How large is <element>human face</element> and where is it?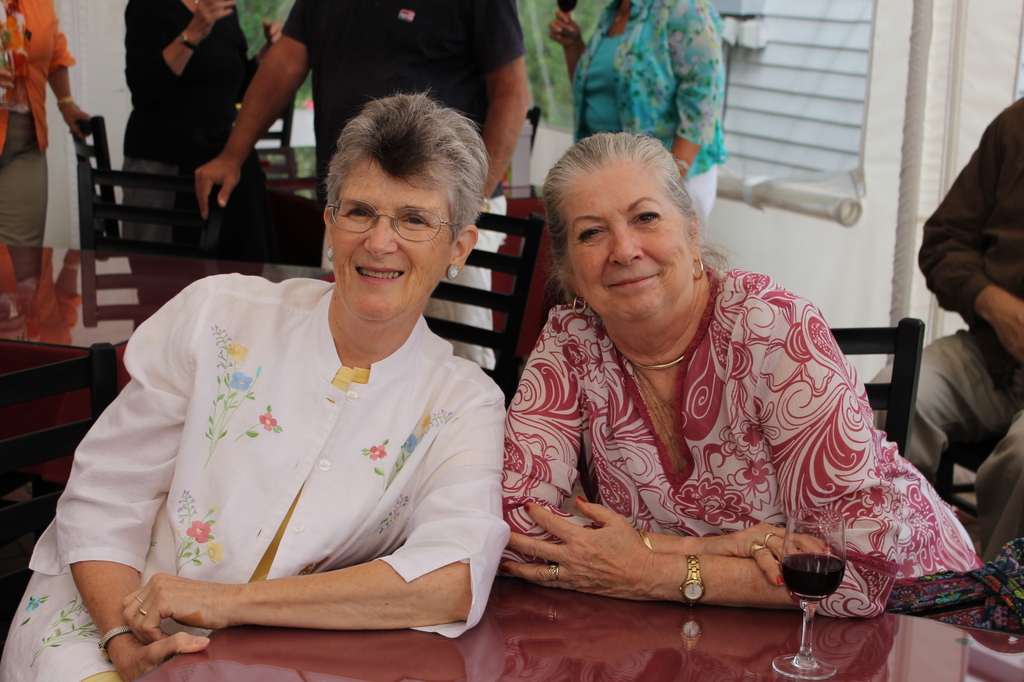
Bounding box: [x1=569, y1=166, x2=694, y2=323].
